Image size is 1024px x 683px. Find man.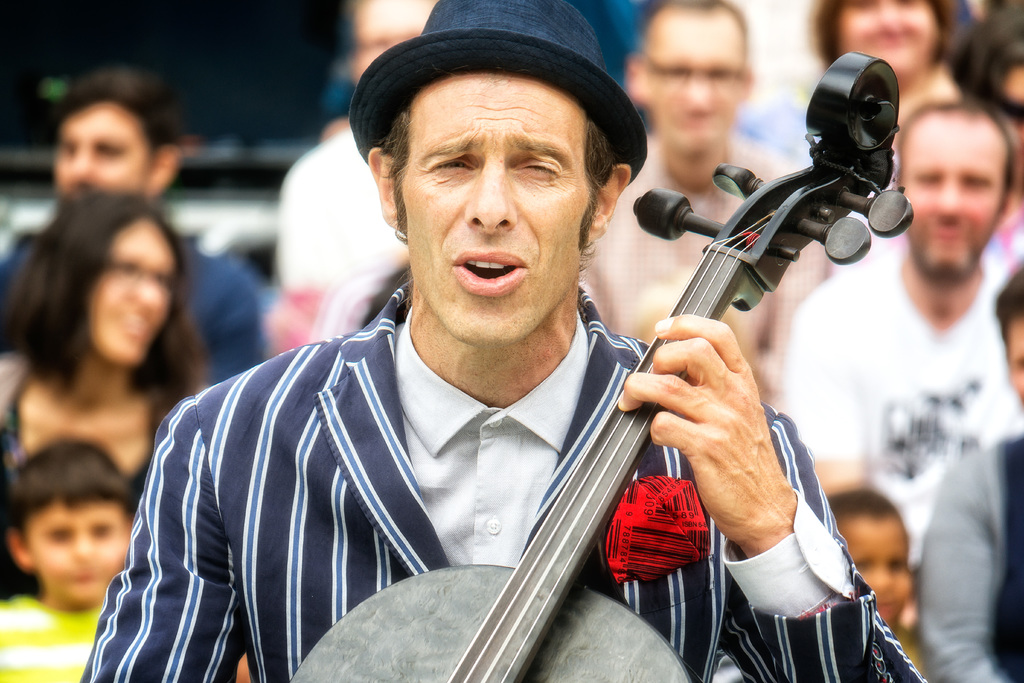
(left=574, top=0, right=774, bottom=349).
